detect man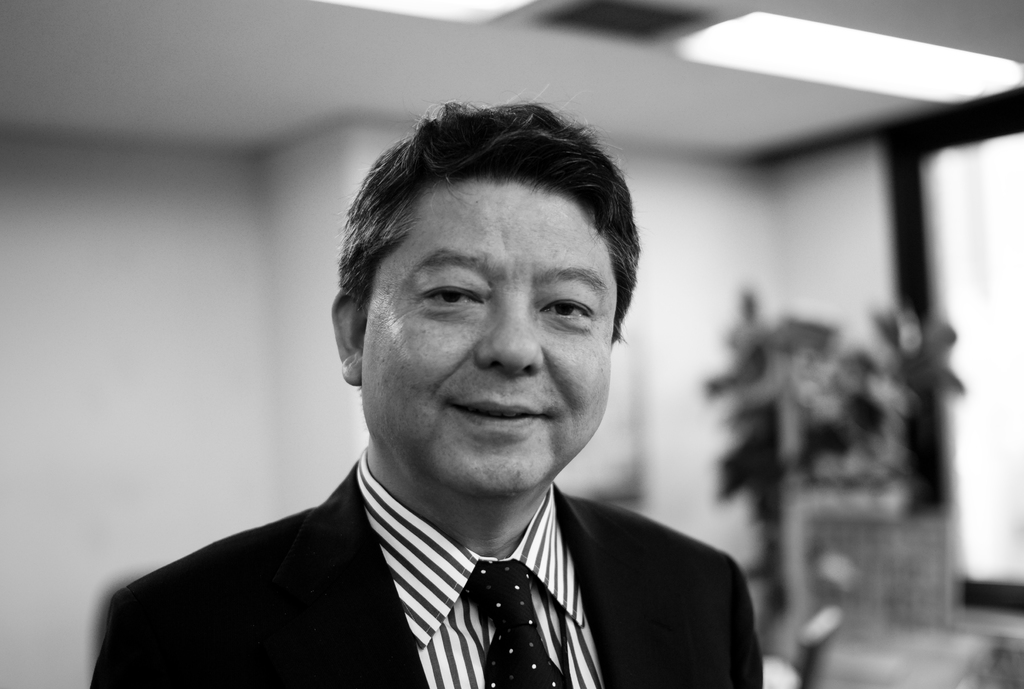
detection(90, 90, 766, 688)
